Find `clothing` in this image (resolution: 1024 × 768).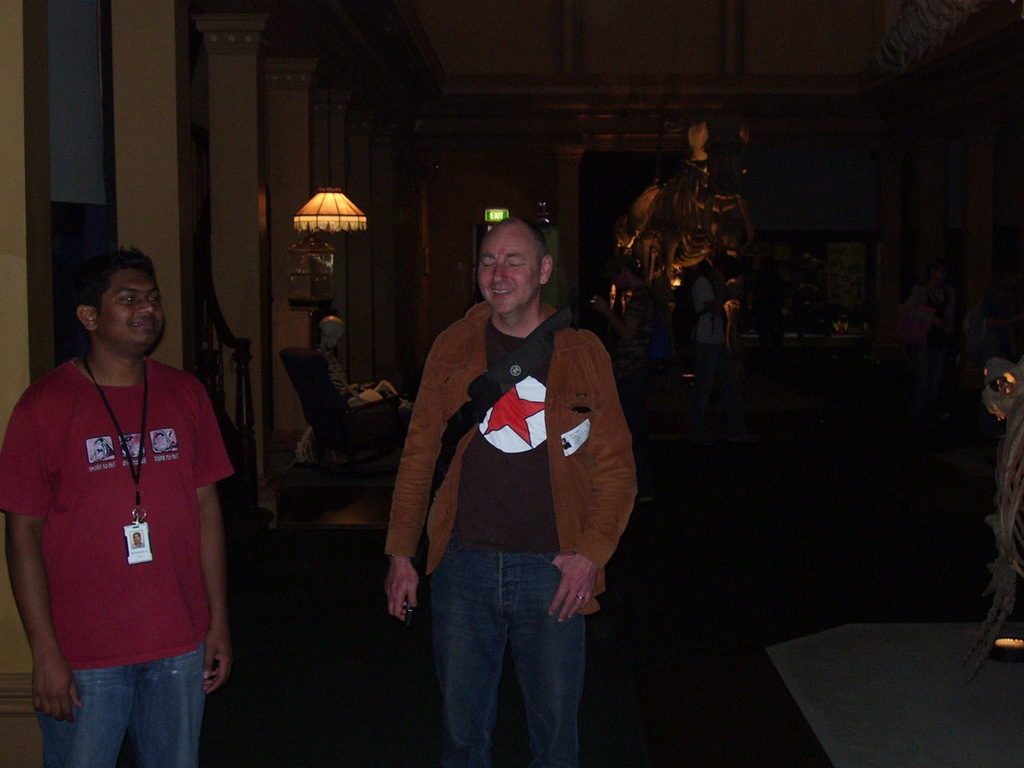
box(22, 322, 222, 712).
